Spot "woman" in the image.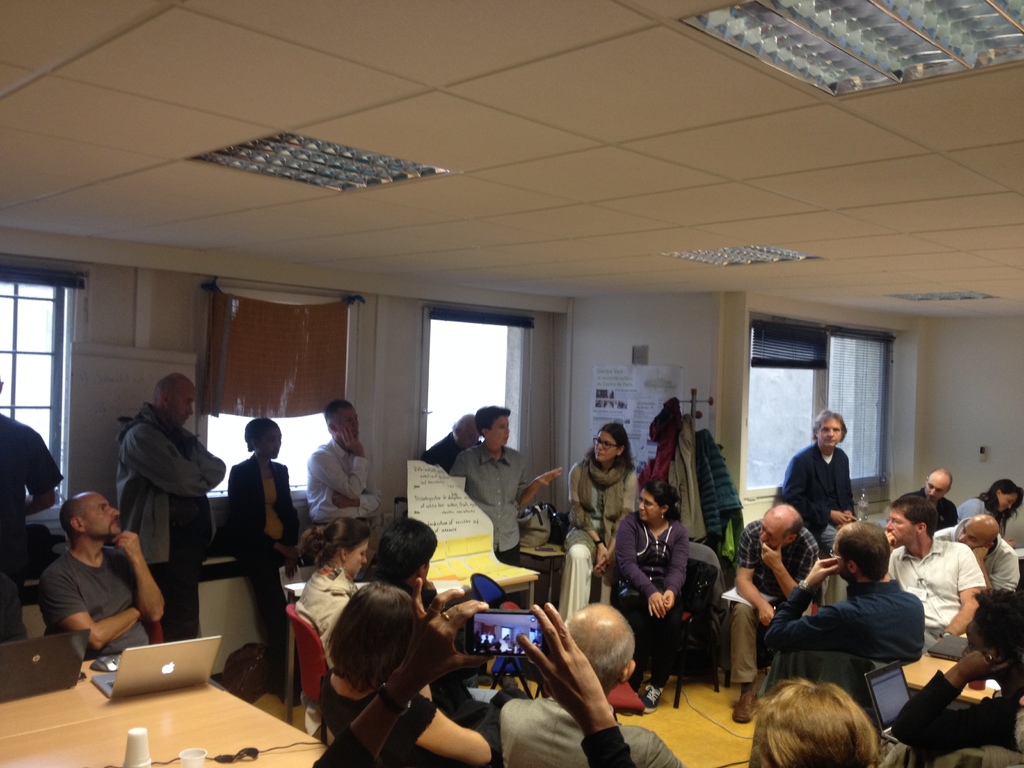
"woman" found at x1=957, y1=476, x2=1023, y2=537.
